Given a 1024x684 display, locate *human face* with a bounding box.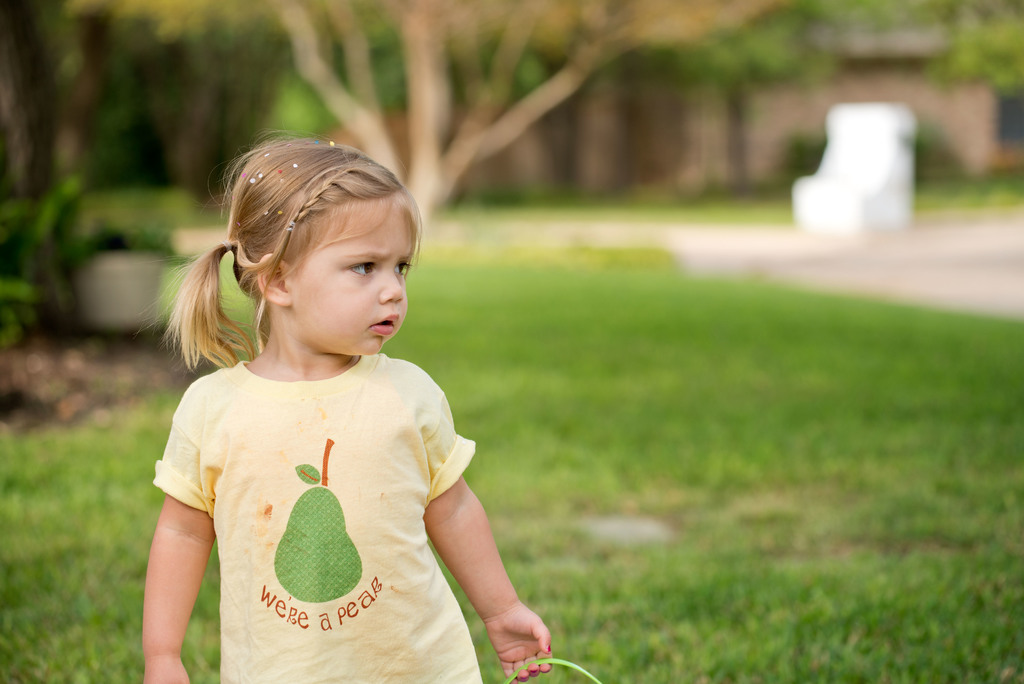
Located: [x1=296, y1=200, x2=417, y2=357].
